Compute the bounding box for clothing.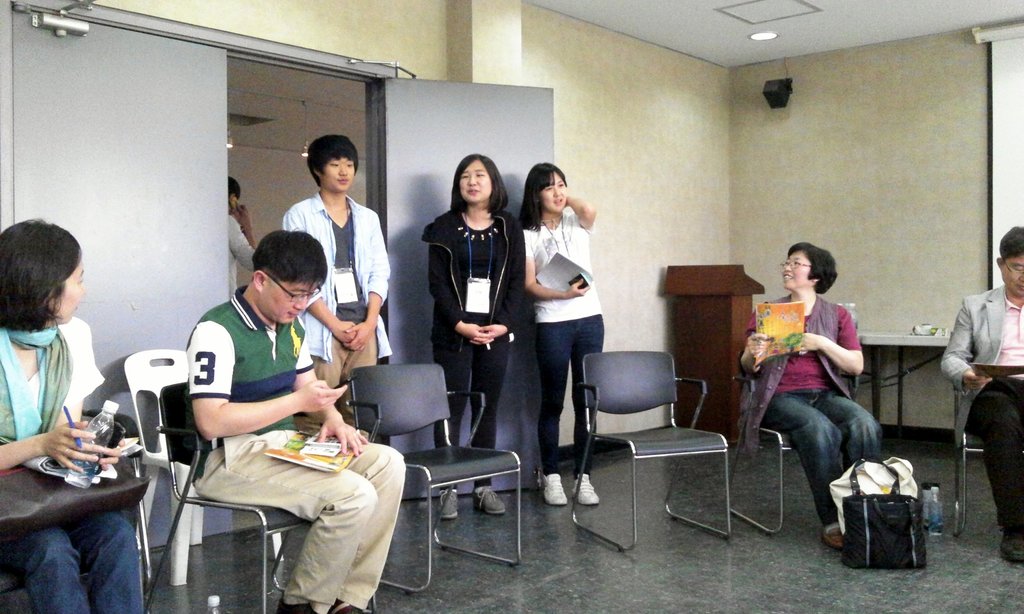
BBox(422, 197, 538, 512).
